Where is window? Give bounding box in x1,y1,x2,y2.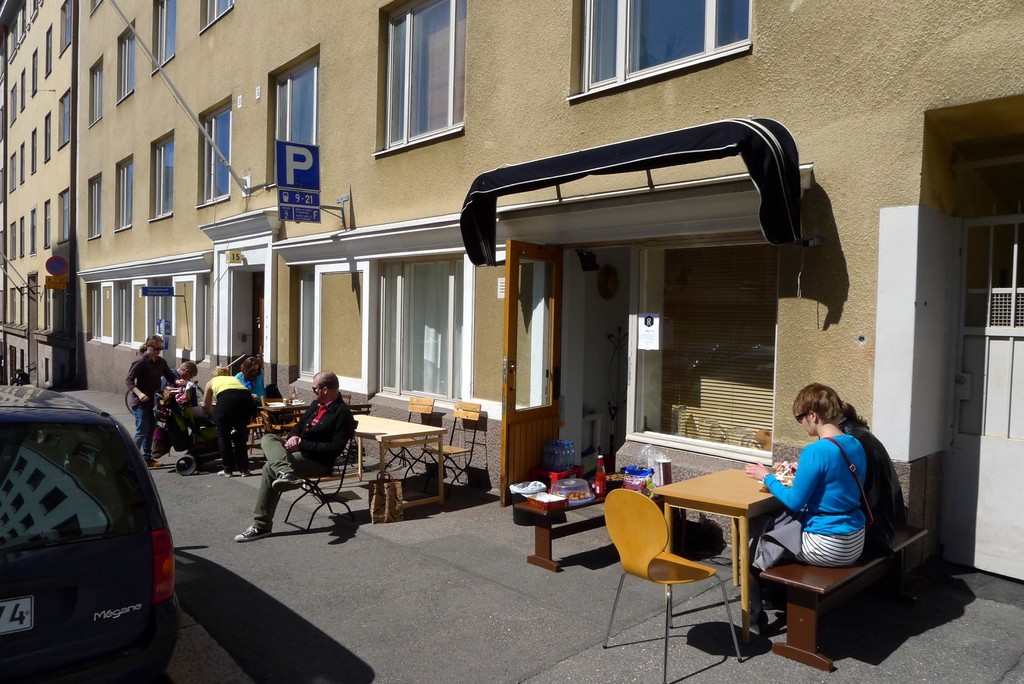
18,215,28,257.
